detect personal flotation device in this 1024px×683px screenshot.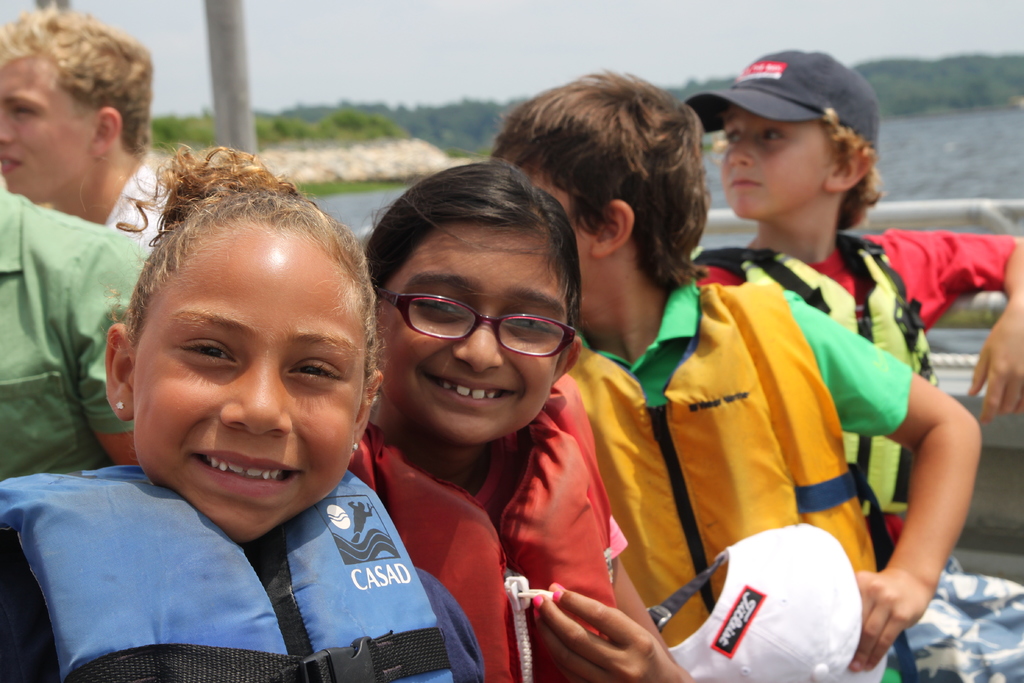
Detection: 543/249/870/671.
